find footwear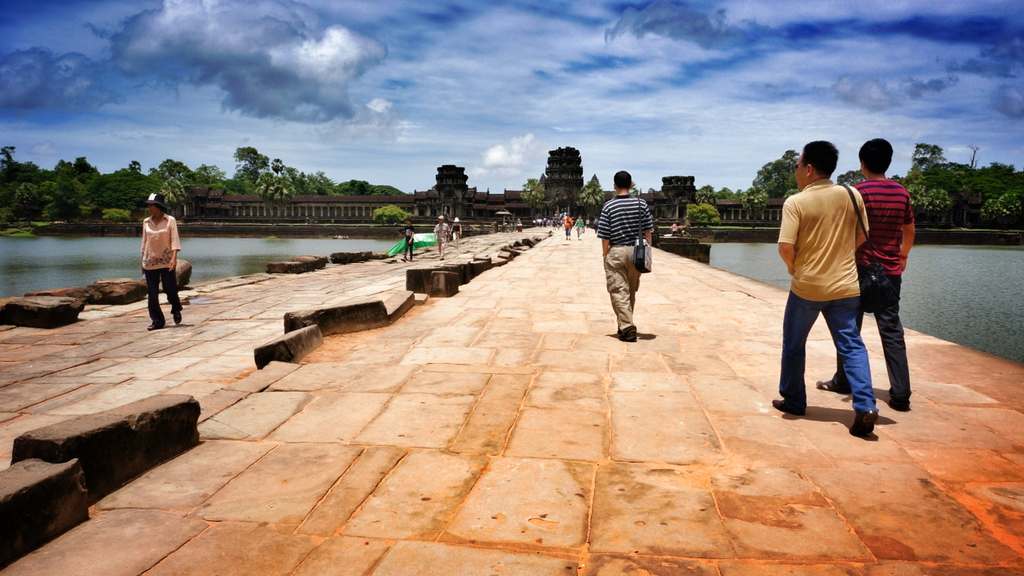
BBox(767, 391, 806, 419)
